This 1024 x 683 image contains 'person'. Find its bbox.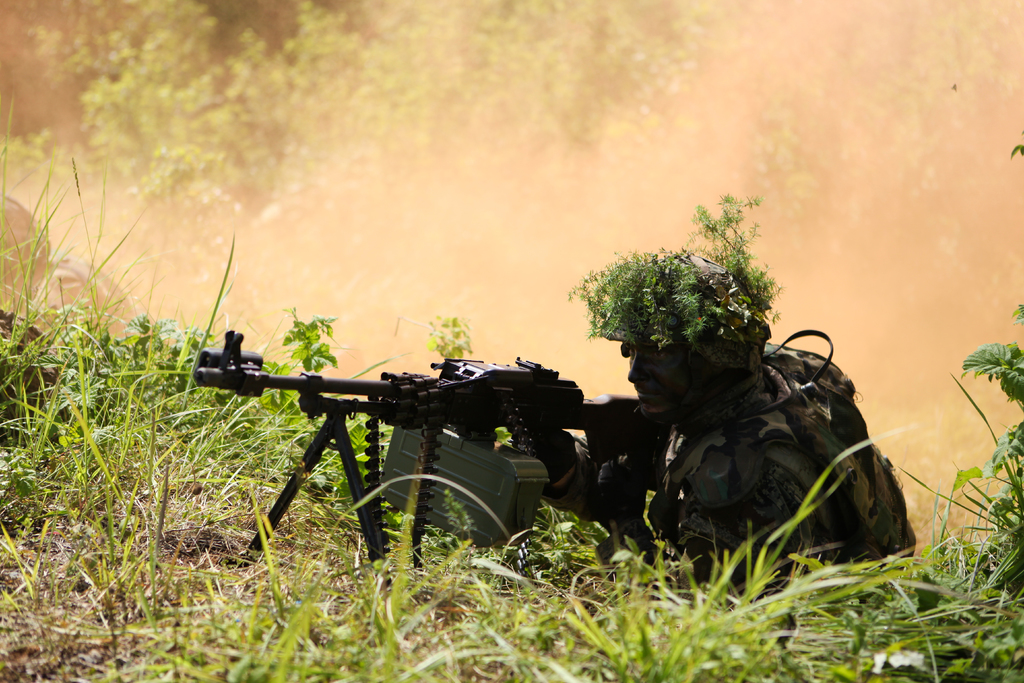
620,265,890,603.
